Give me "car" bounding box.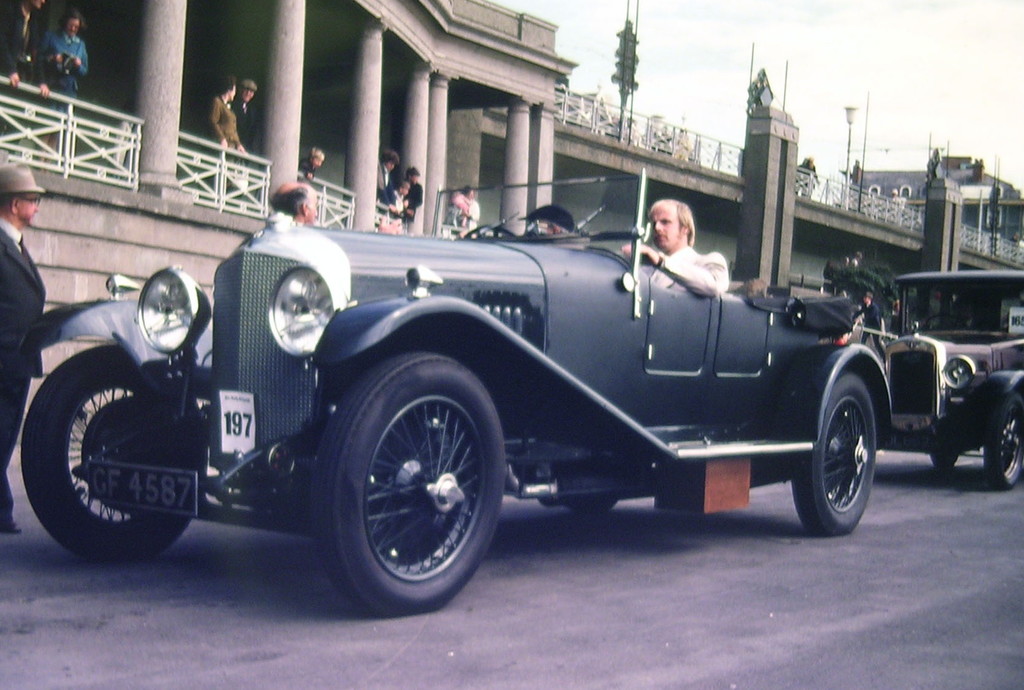
{"left": 835, "top": 269, "right": 1023, "bottom": 492}.
